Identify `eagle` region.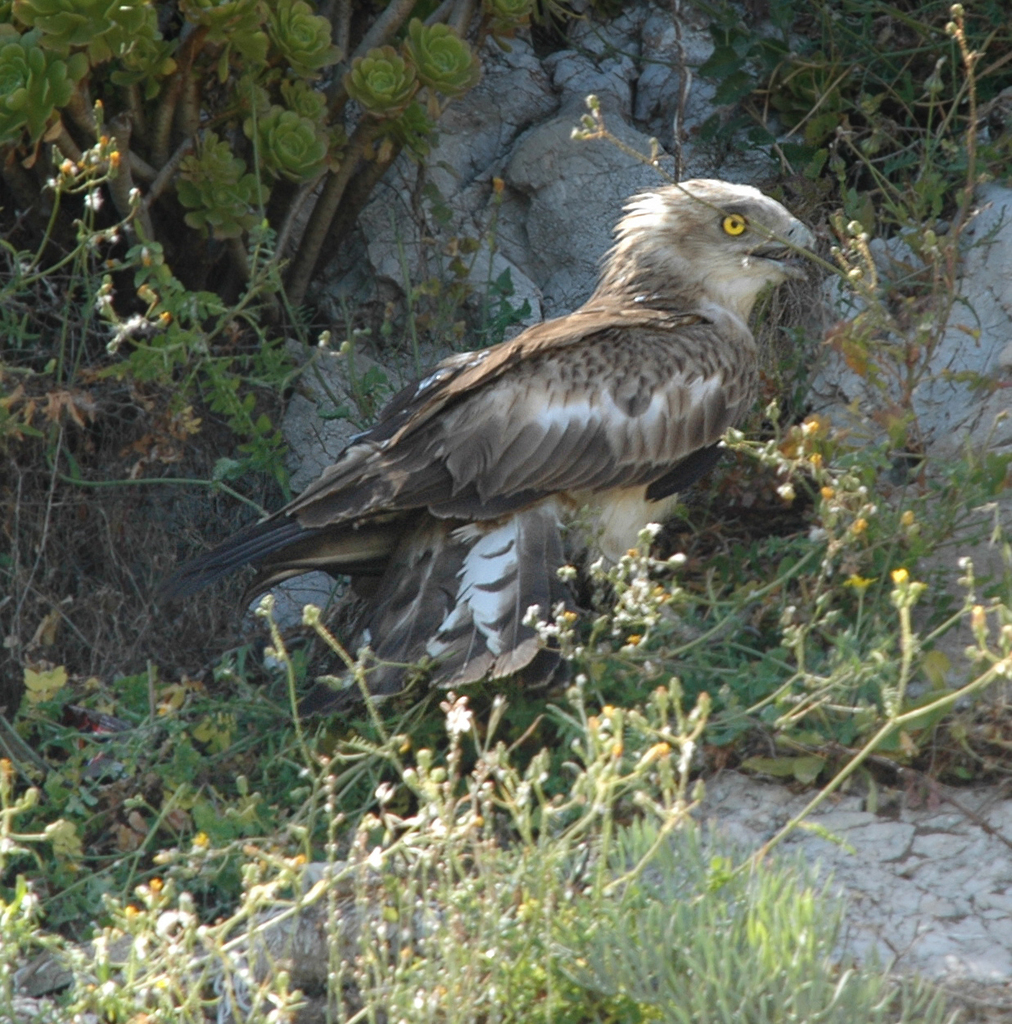
Region: x1=207 y1=174 x2=819 y2=725.
